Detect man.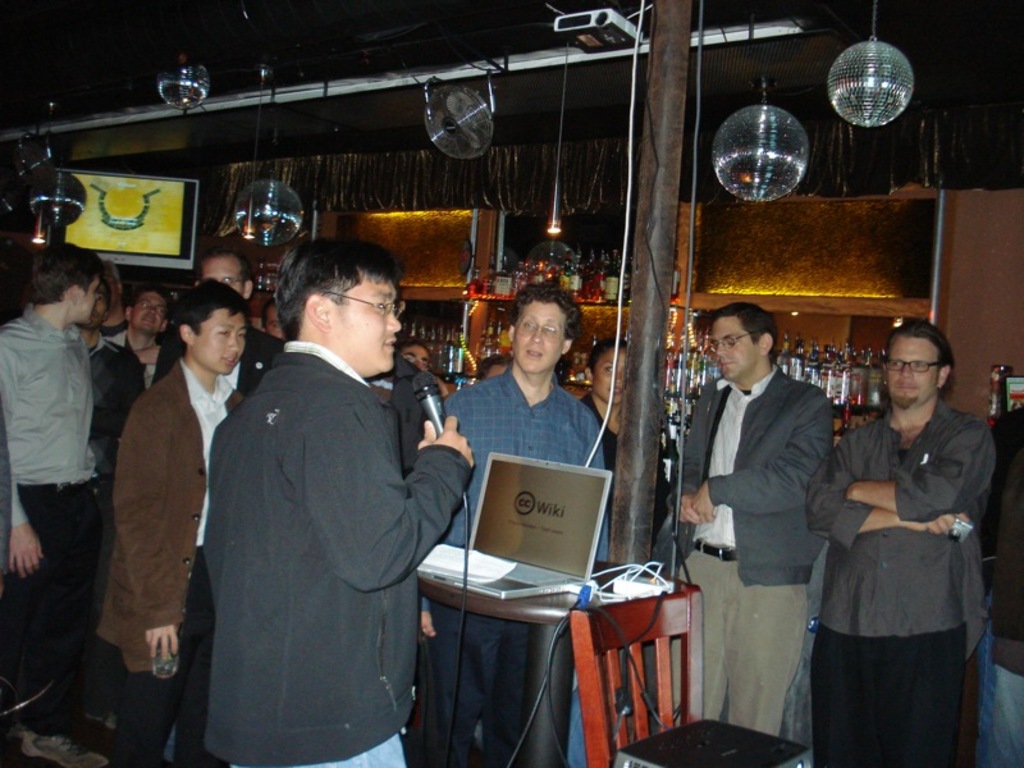
Detected at 0,236,108,767.
